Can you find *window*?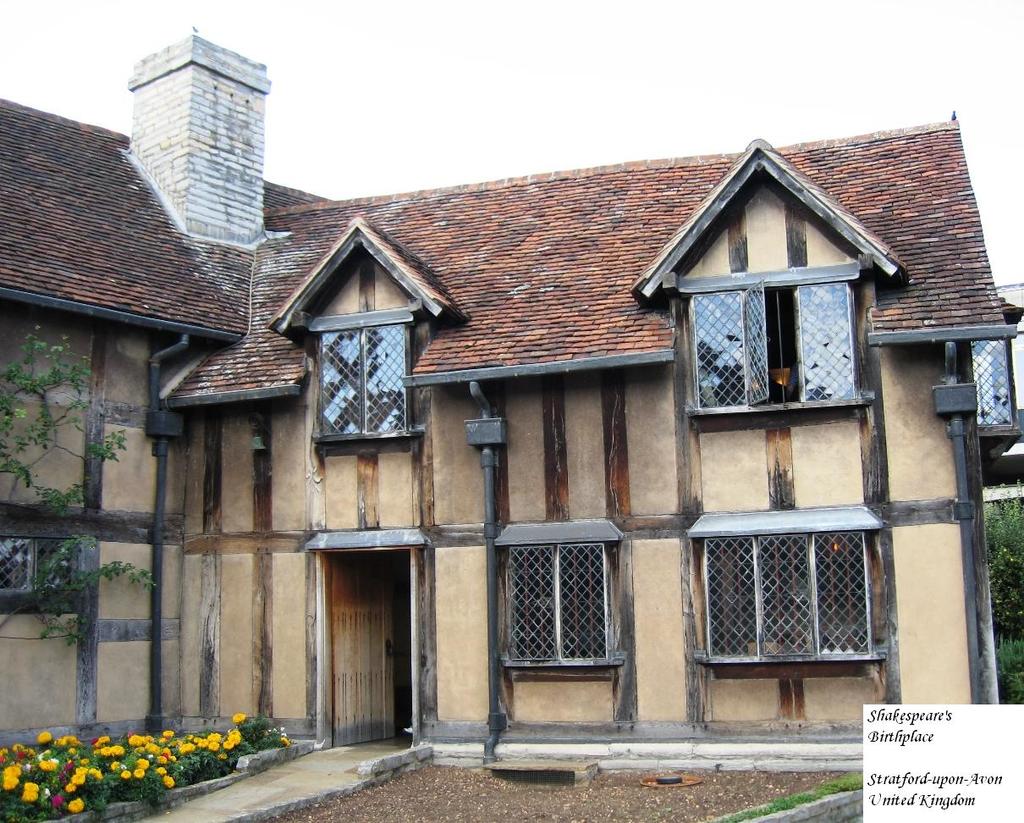
Yes, bounding box: {"left": 971, "top": 337, "right": 1020, "bottom": 437}.
